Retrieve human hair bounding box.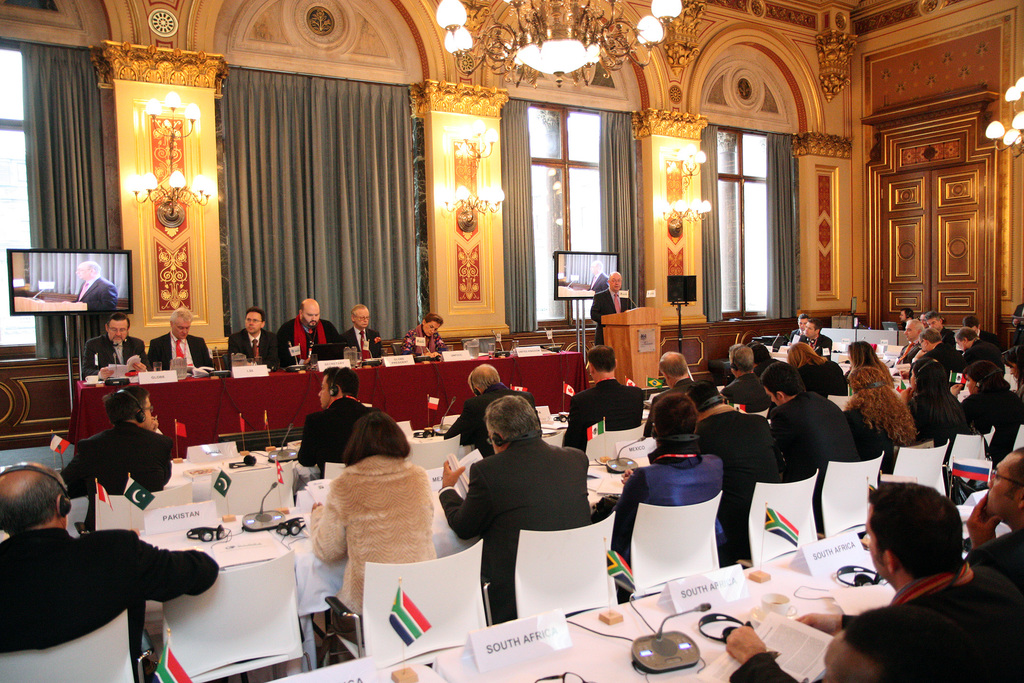
Bounding box: (967, 315, 981, 331).
